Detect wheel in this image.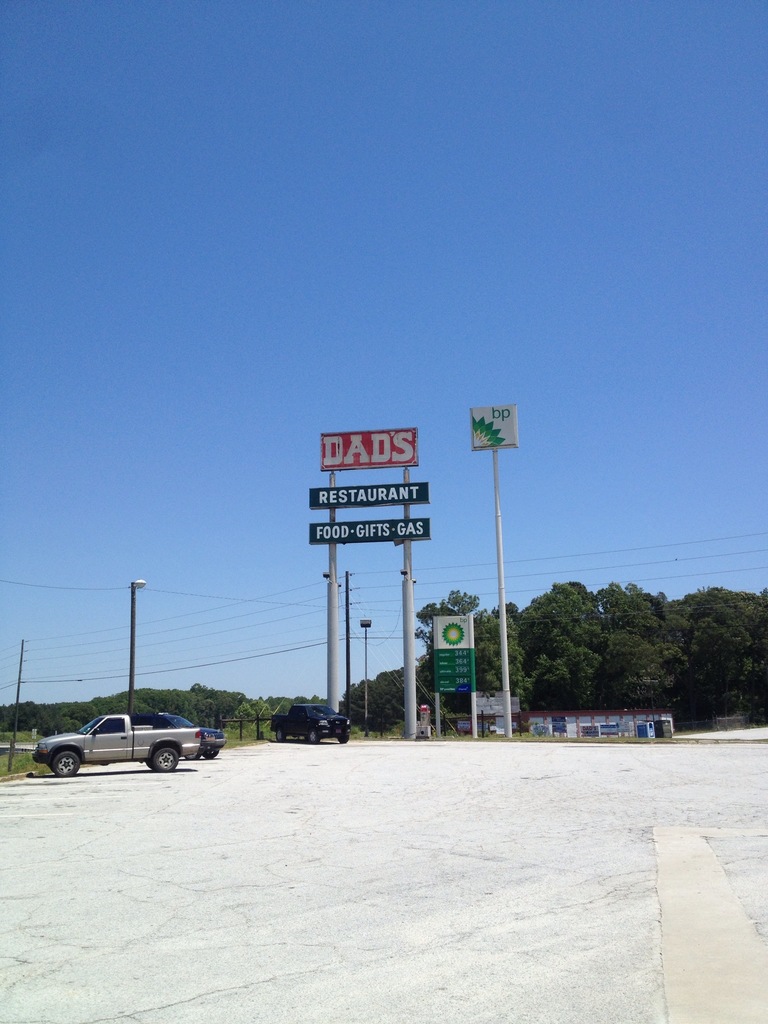
Detection: bbox=[204, 750, 218, 758].
